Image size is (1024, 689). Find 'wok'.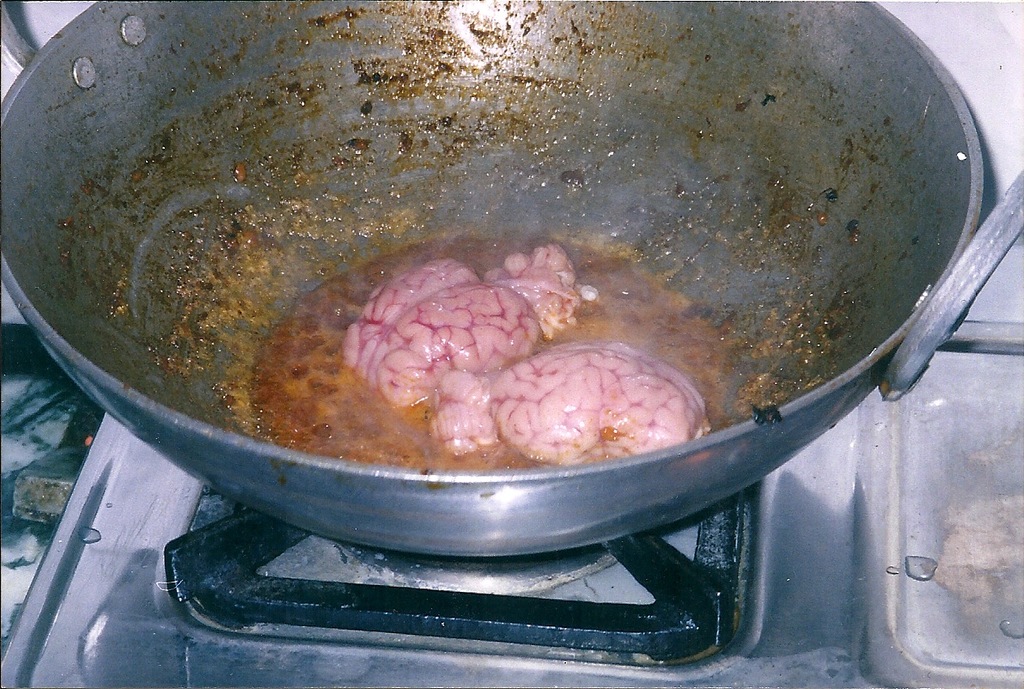
pyautogui.locateOnScreen(0, 0, 1023, 562).
